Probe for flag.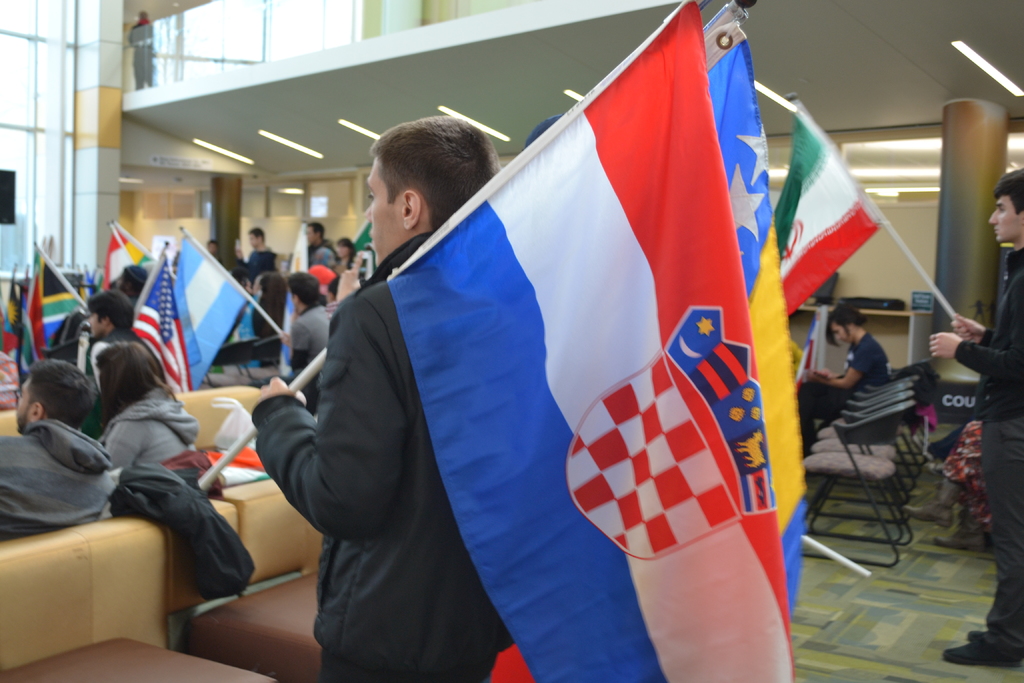
Probe result: box(95, 218, 133, 292).
